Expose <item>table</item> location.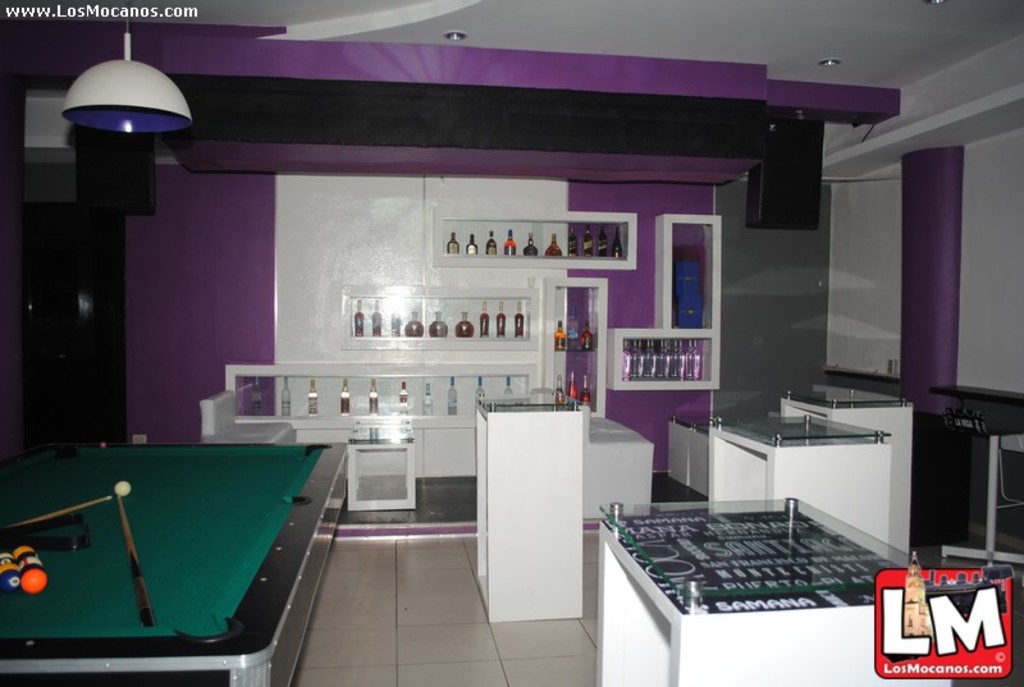
Exposed at x1=343, y1=427, x2=417, y2=513.
